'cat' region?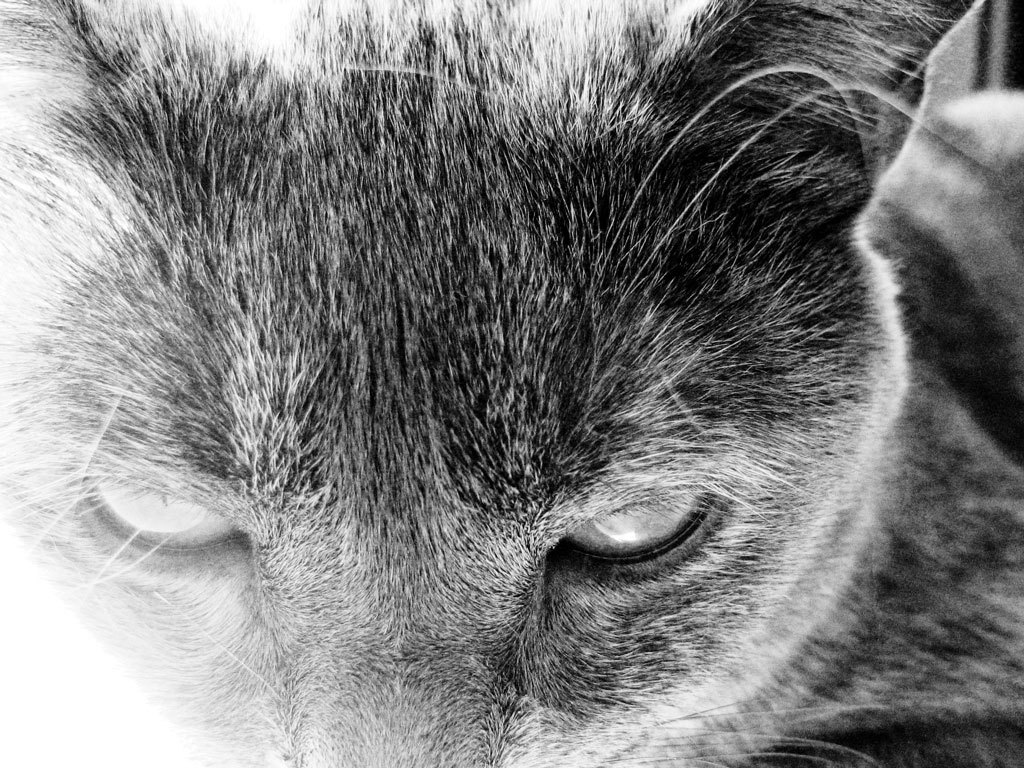
<region>0, 0, 1018, 767</region>
